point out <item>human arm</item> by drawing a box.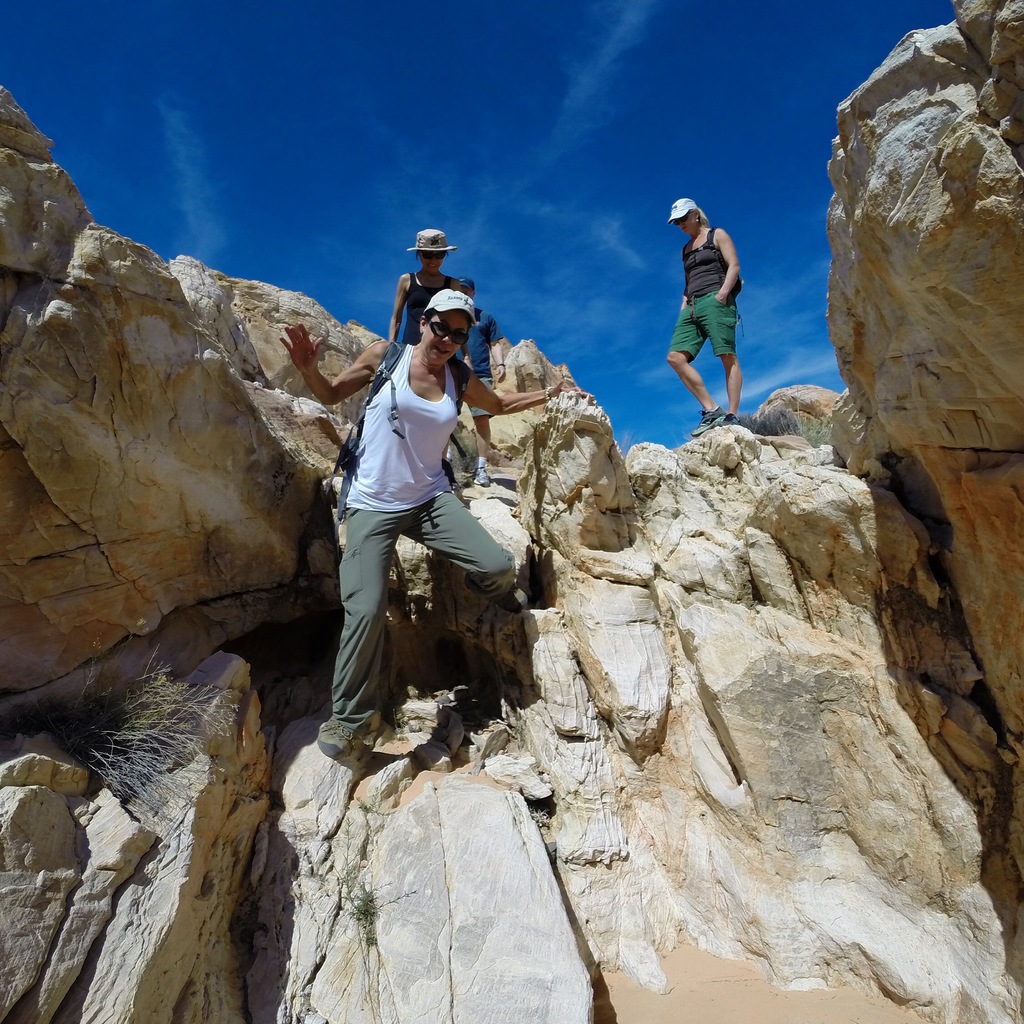
bbox(393, 269, 412, 349).
